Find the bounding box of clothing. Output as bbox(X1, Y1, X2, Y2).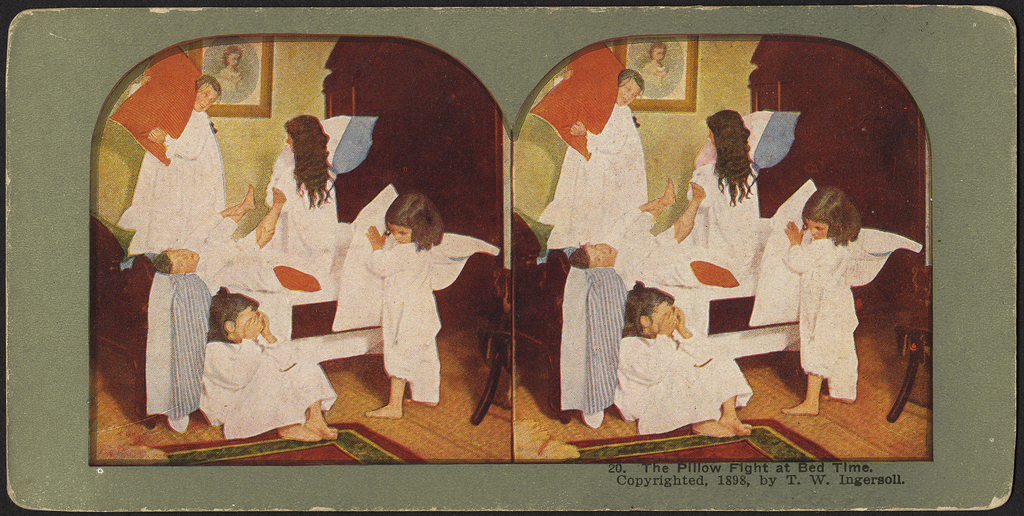
bbox(264, 154, 341, 252).
